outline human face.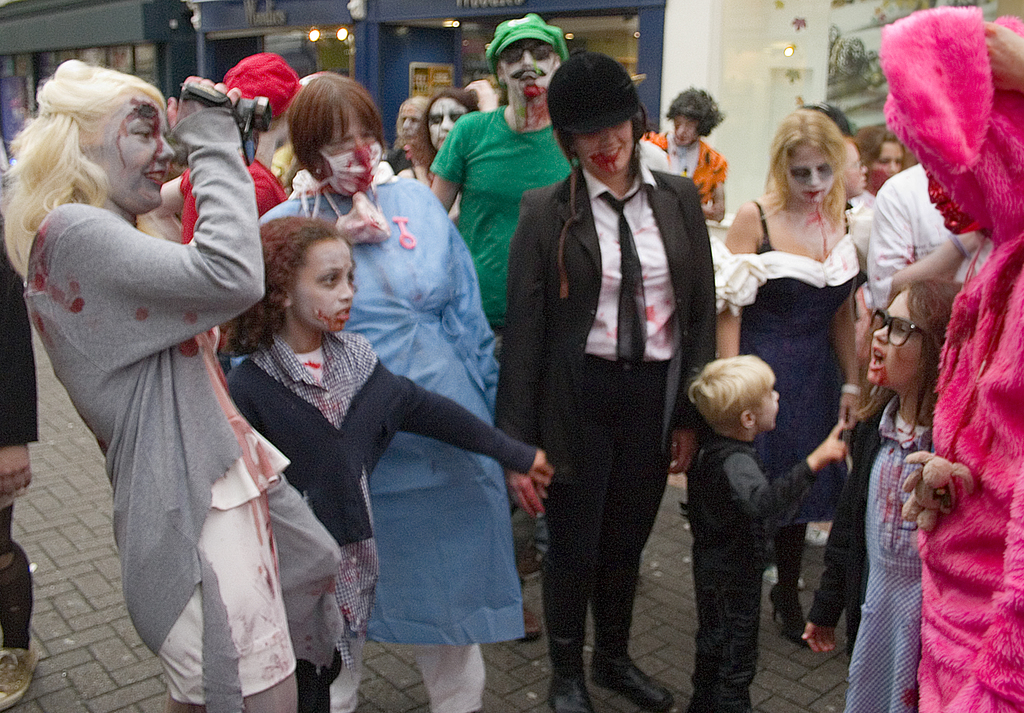
Outline: rect(674, 116, 702, 145).
